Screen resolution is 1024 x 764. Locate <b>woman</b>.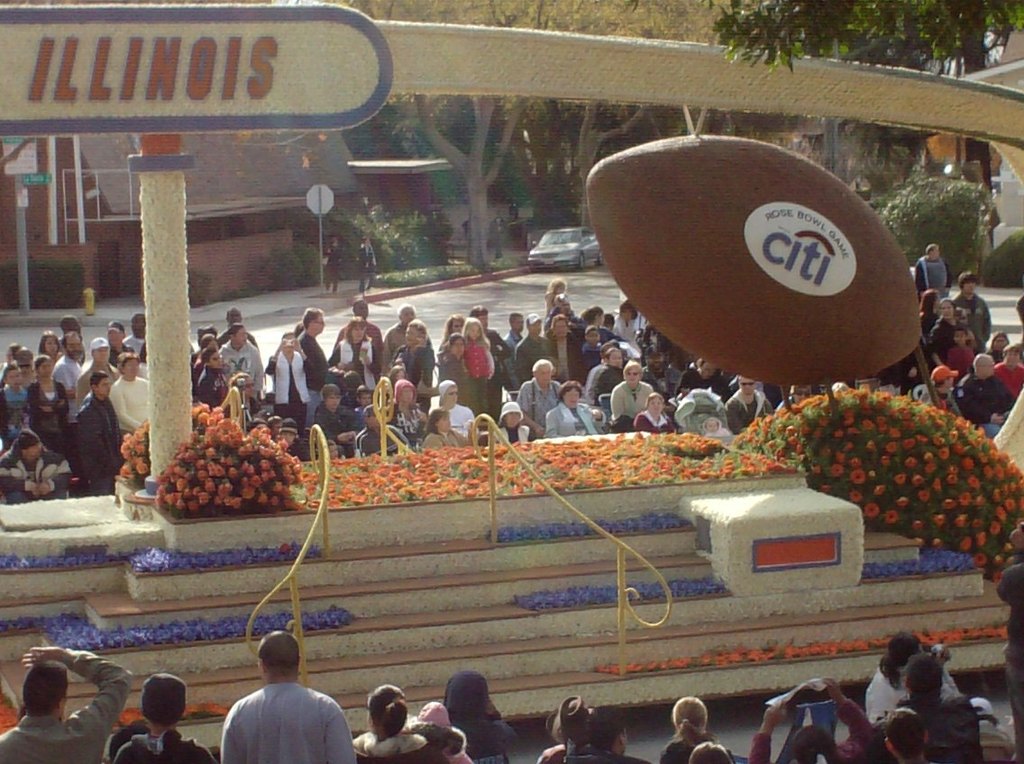
bbox=[552, 314, 583, 389].
